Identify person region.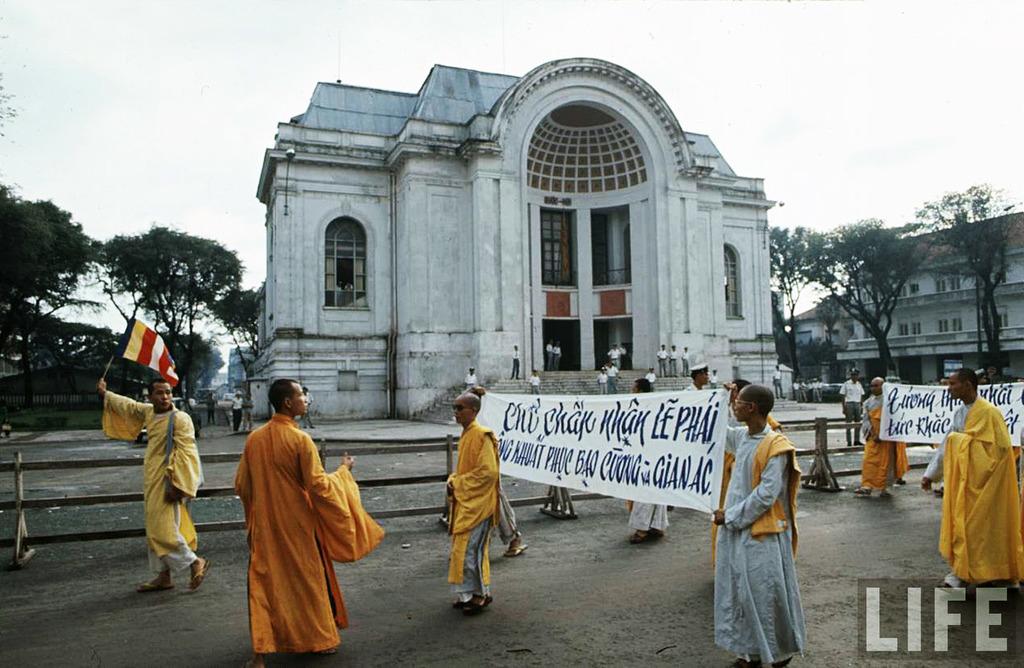
Region: 299,388,314,428.
